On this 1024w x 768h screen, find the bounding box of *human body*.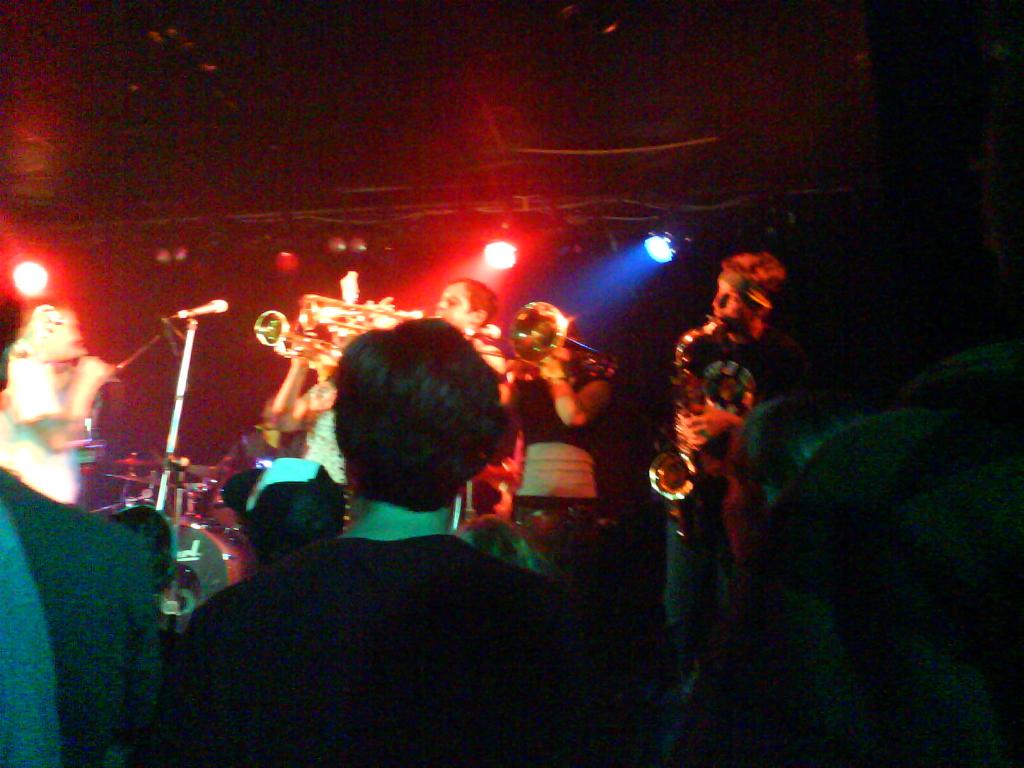
Bounding box: [625, 216, 776, 645].
